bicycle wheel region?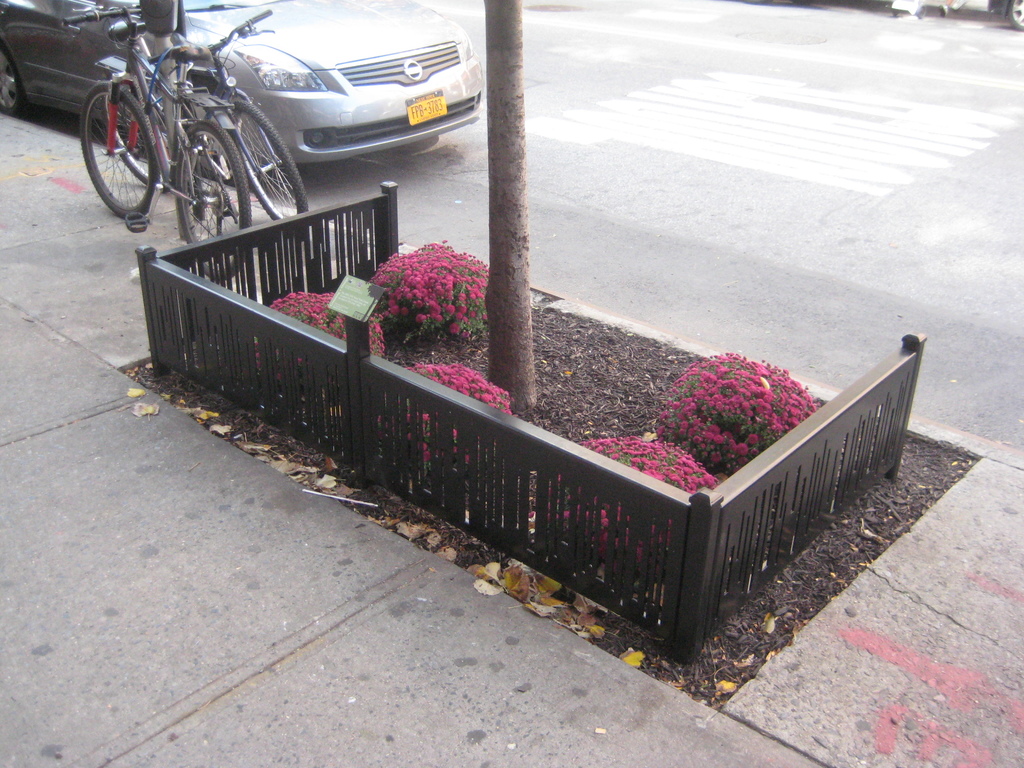
crop(174, 118, 255, 283)
